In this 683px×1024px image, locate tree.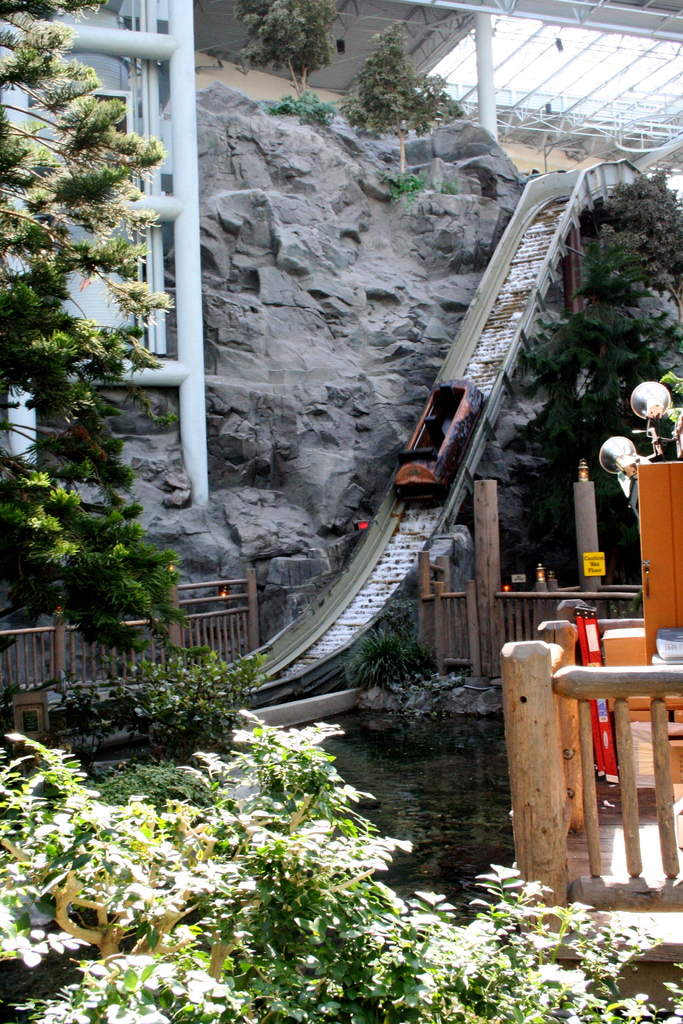
Bounding box: crop(597, 161, 682, 312).
